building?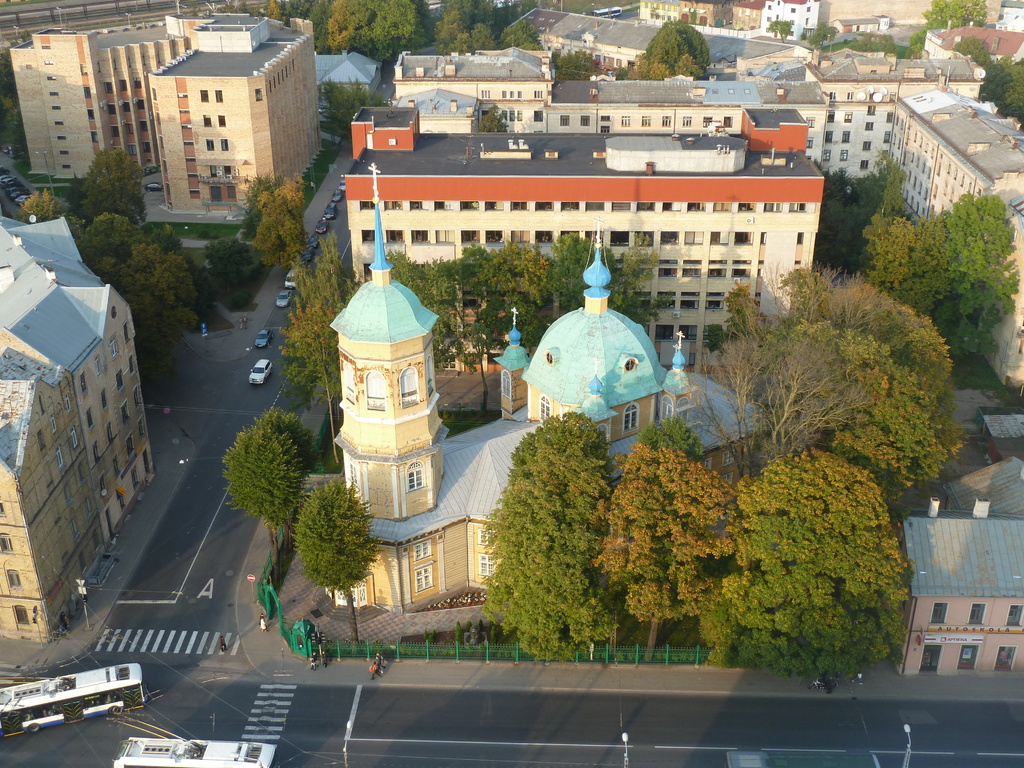
1:7:316:223
